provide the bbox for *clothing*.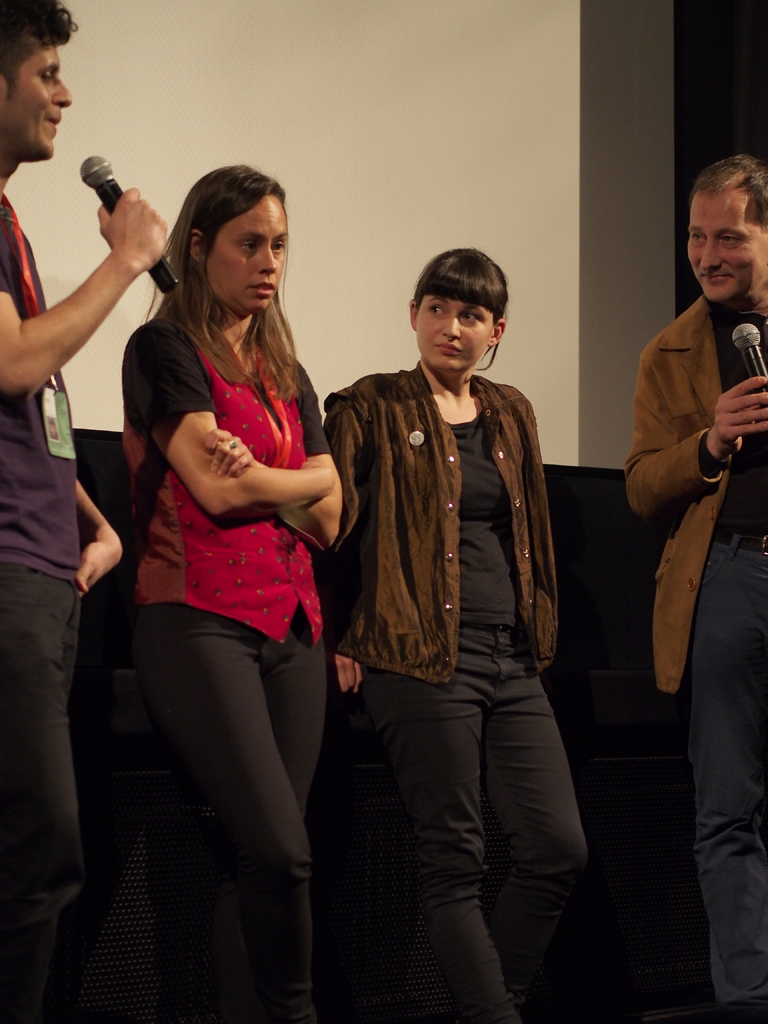
<region>620, 288, 767, 1023</region>.
